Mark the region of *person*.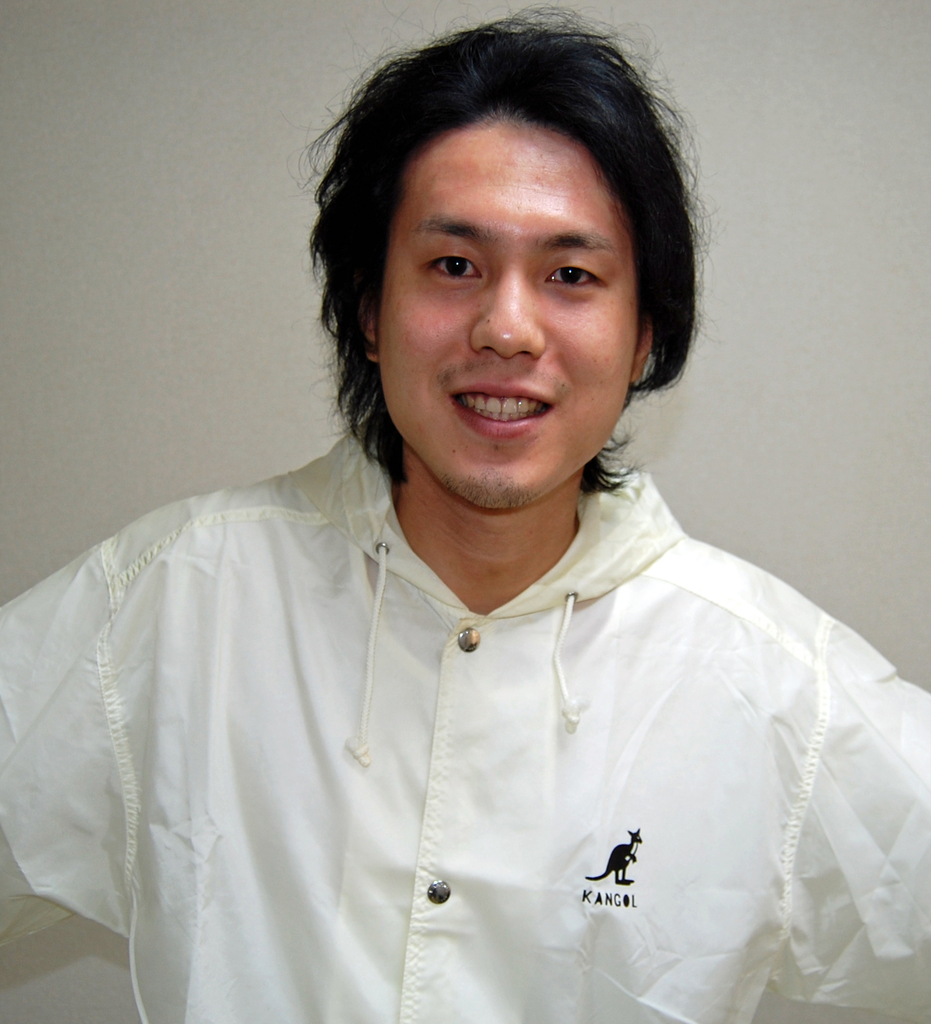
Region: locate(42, 41, 930, 1005).
